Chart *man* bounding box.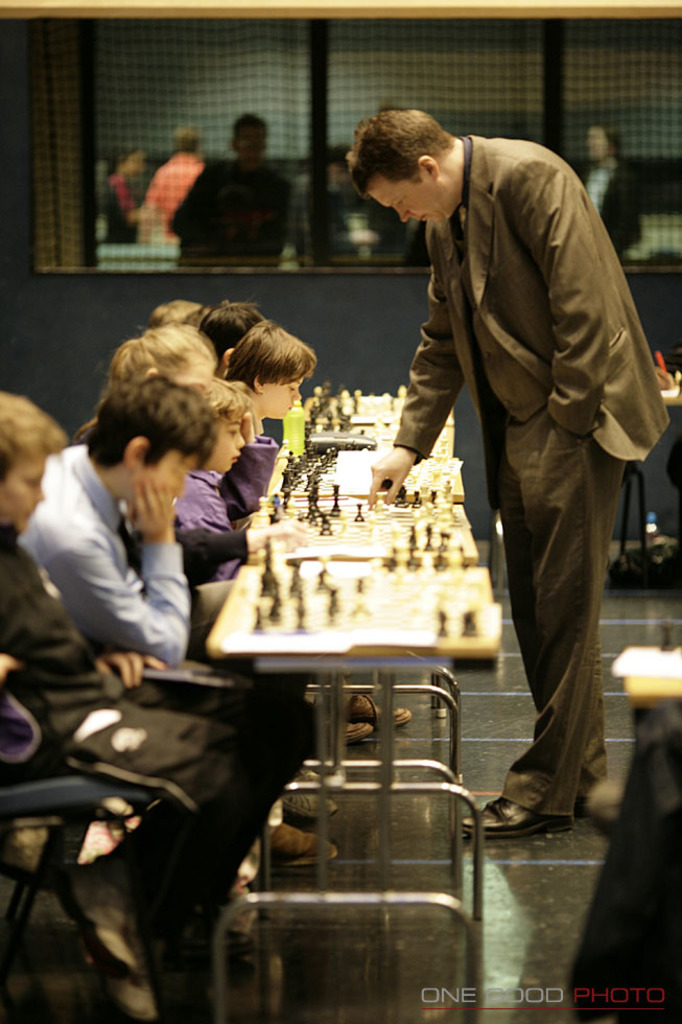
Charted: <bbox>167, 111, 300, 271</bbox>.
